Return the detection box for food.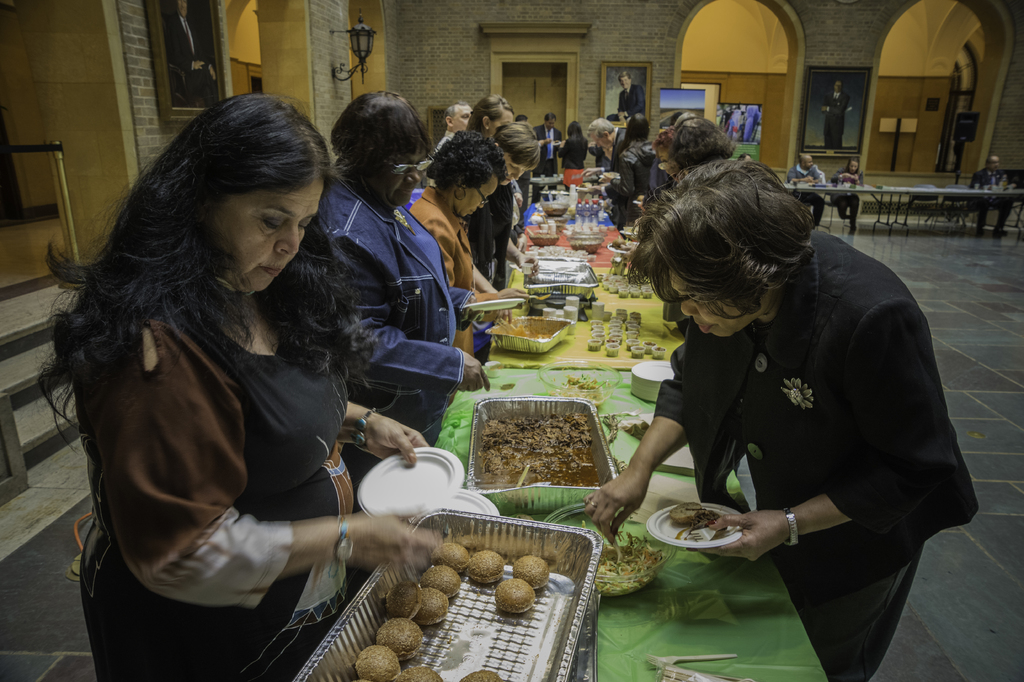
x1=416 y1=584 x2=451 y2=626.
